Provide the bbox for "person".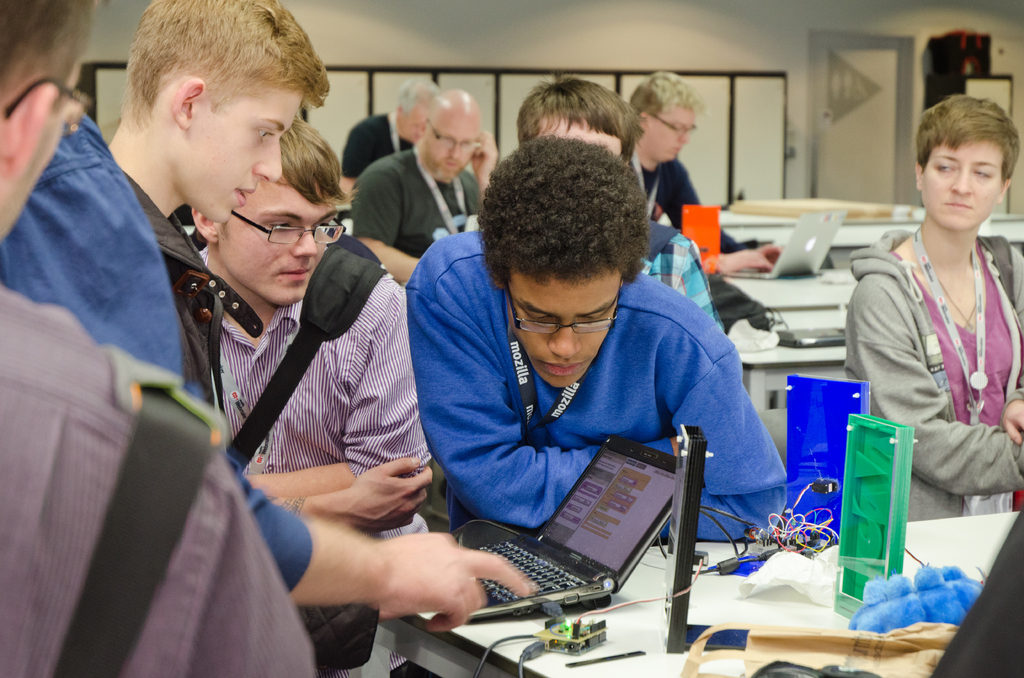
[x1=0, y1=101, x2=533, y2=636].
